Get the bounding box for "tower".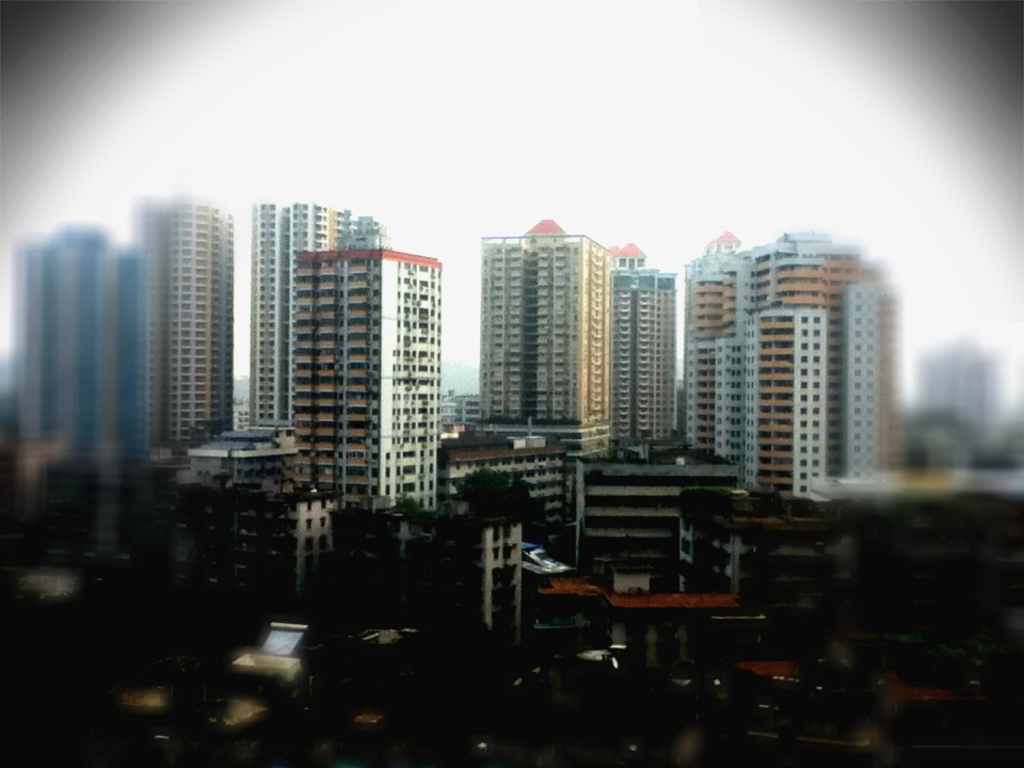
(253,206,349,434).
